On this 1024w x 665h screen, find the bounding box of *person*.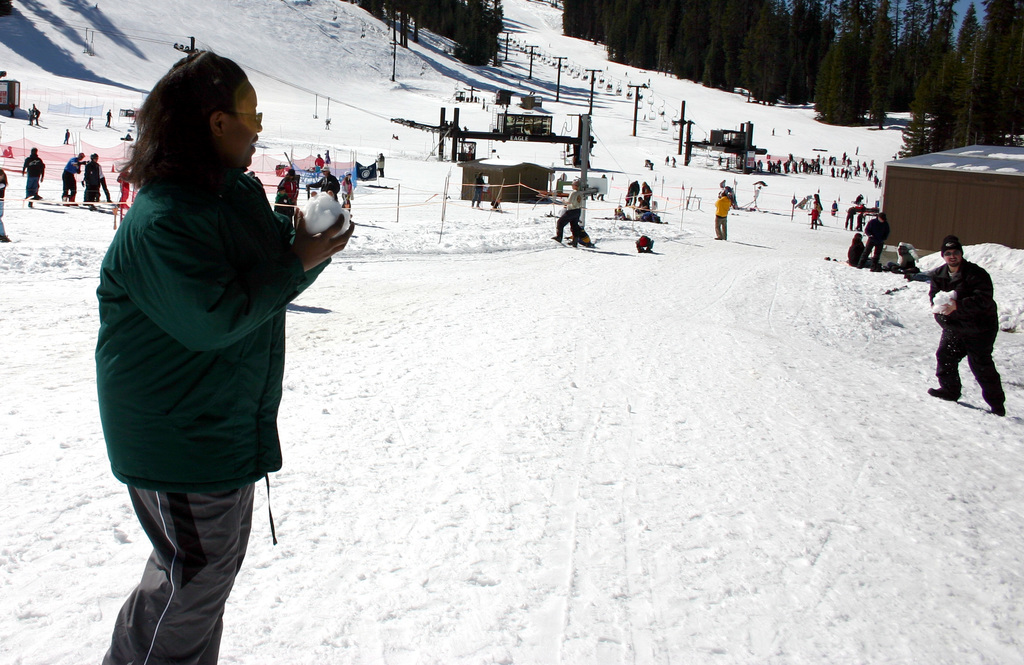
Bounding box: crop(28, 106, 37, 125).
